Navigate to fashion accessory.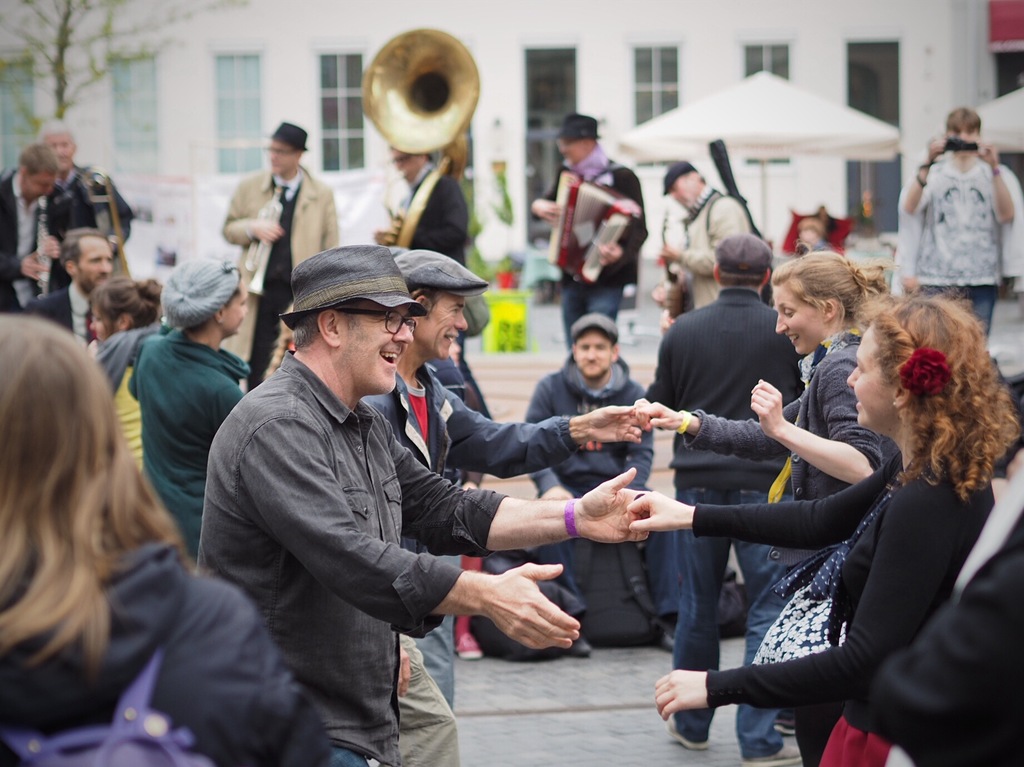
Navigation target: crop(278, 246, 428, 329).
